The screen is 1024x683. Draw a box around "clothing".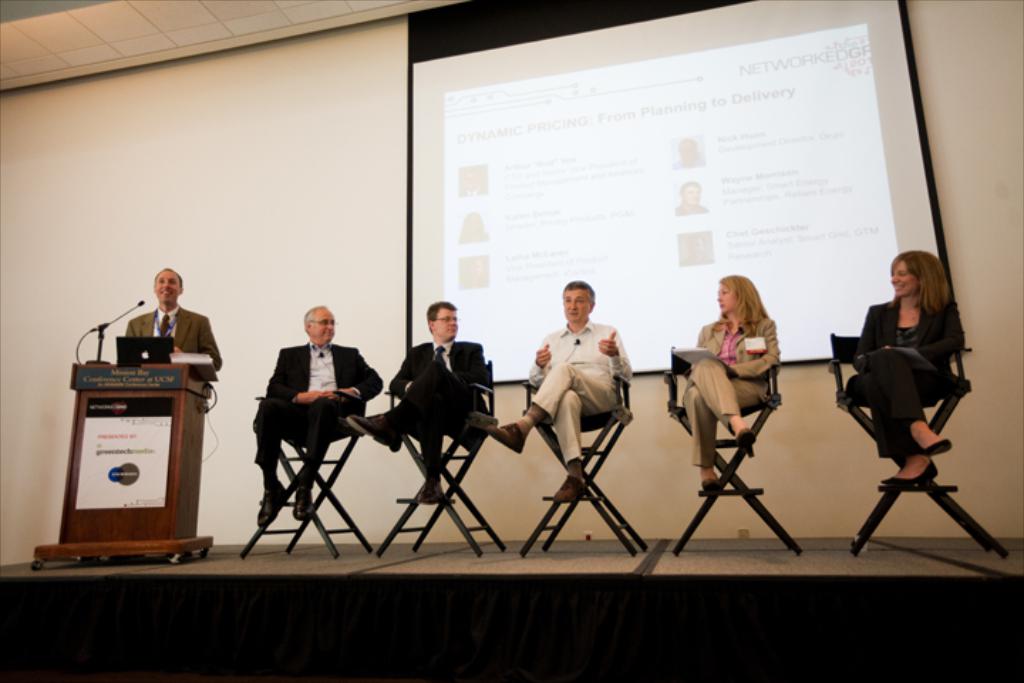
[683,310,779,467].
